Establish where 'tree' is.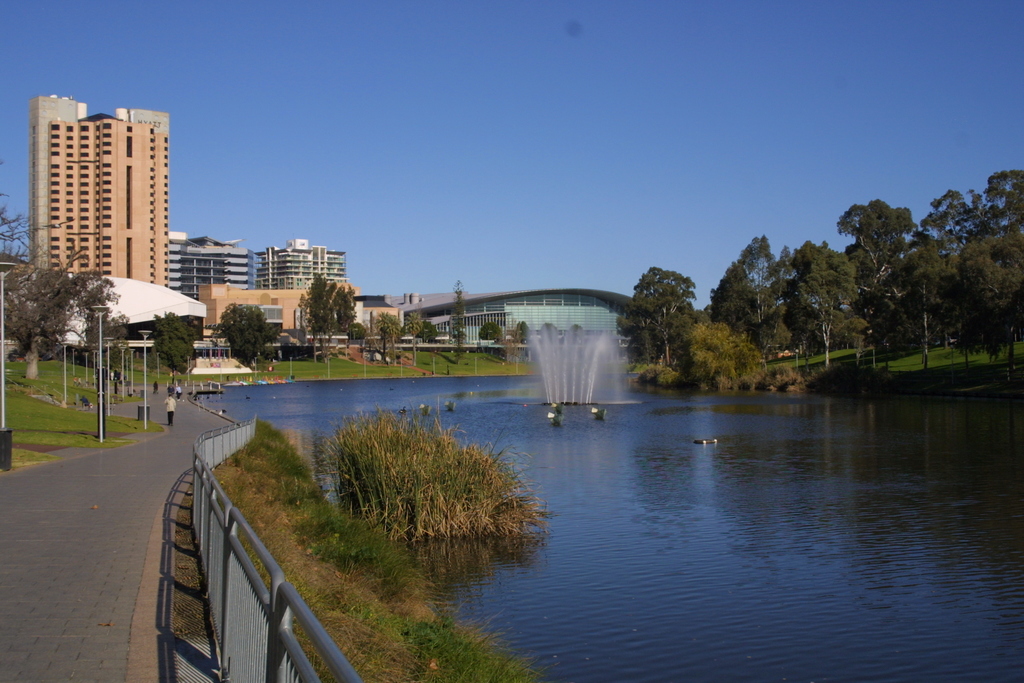
Established at BBox(424, 320, 438, 344).
